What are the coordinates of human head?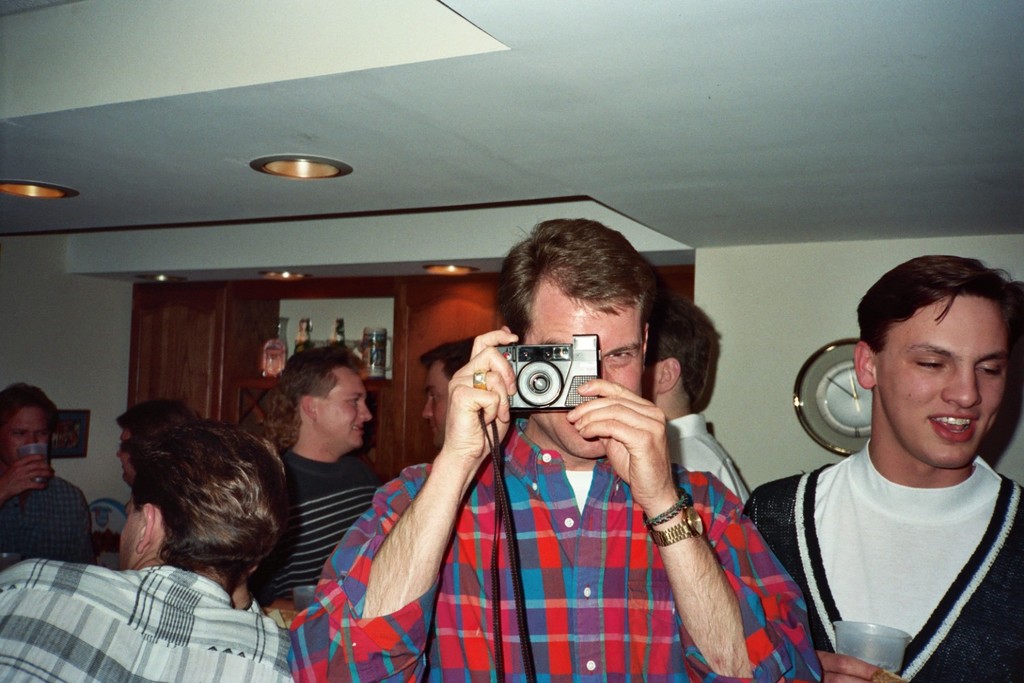
276:352:371:445.
